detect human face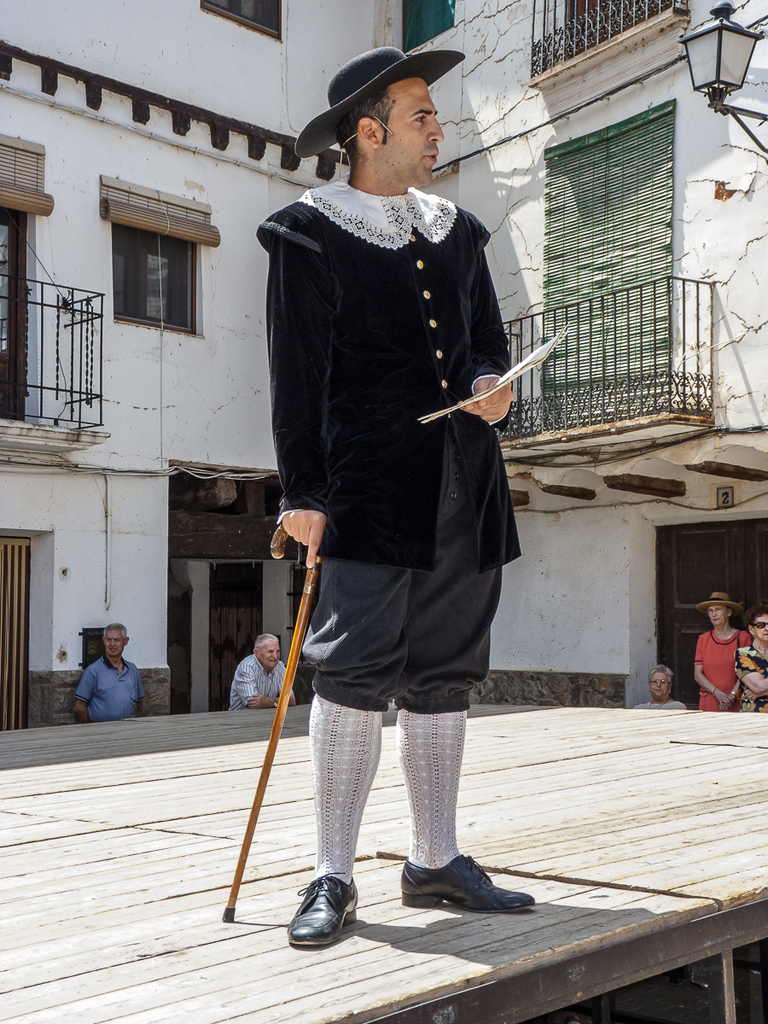
region(753, 612, 767, 642)
